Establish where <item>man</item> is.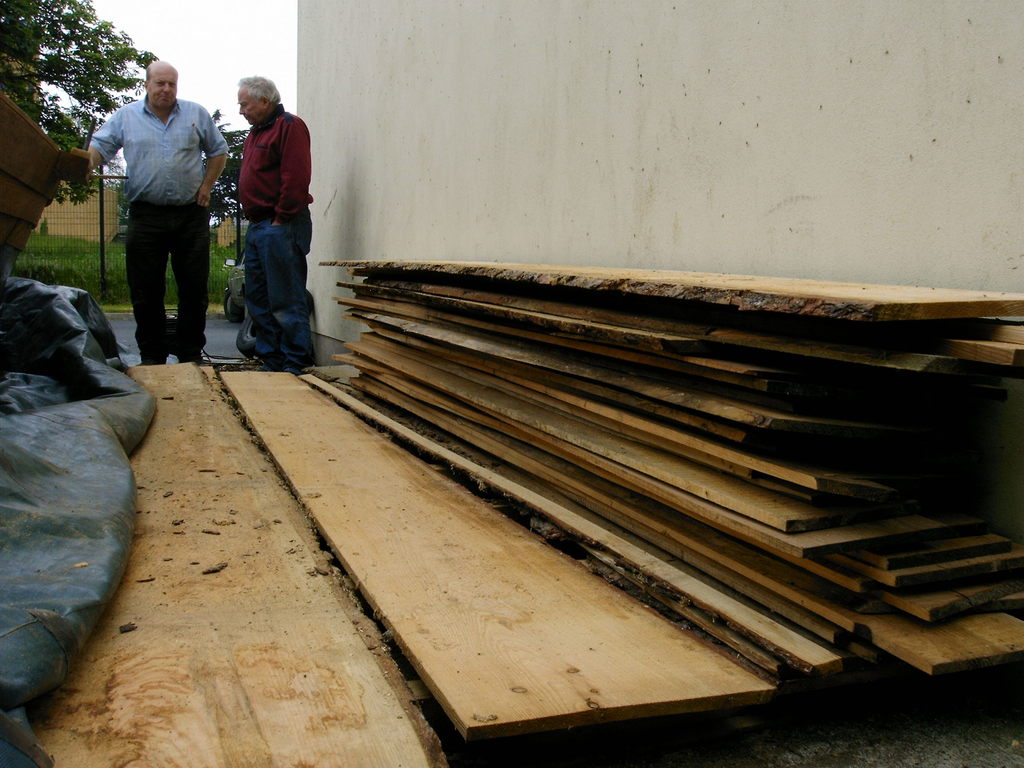
Established at left=234, top=76, right=314, bottom=372.
